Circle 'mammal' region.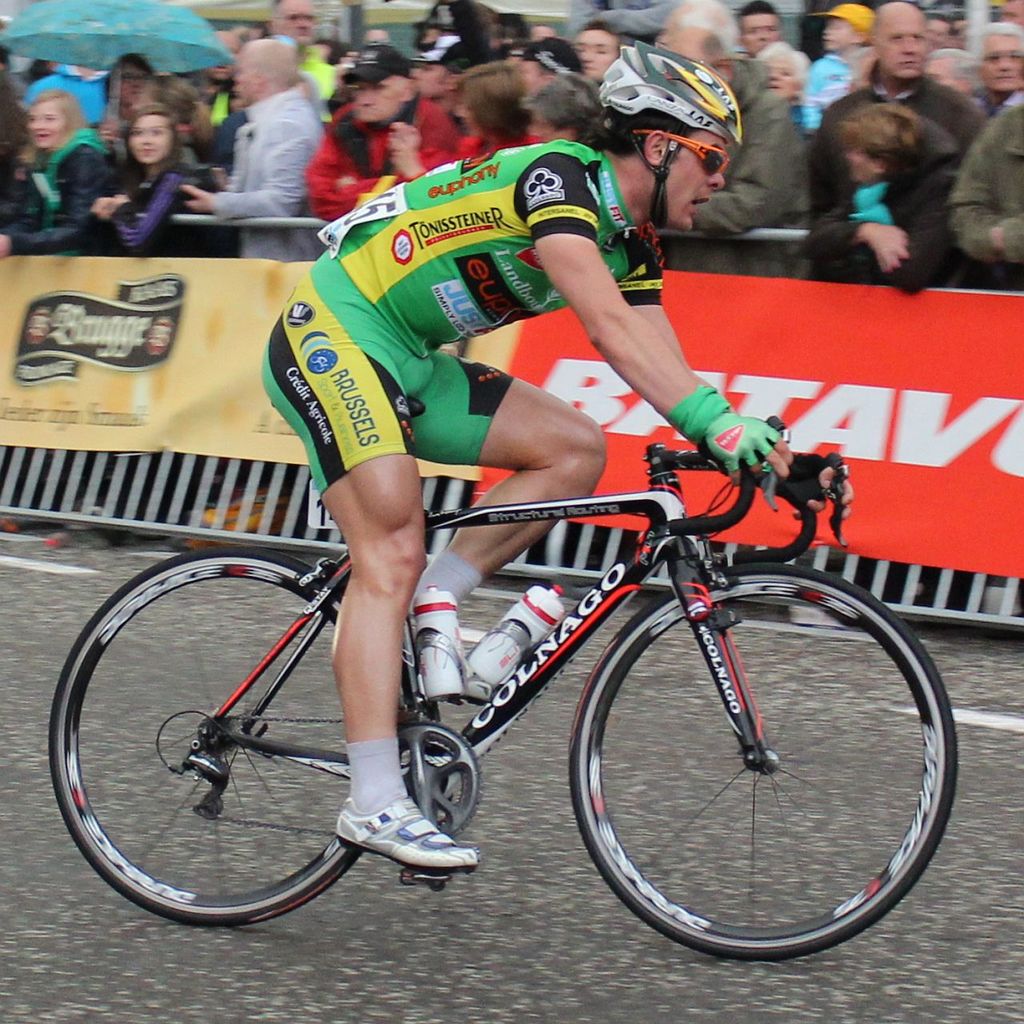
Region: 93:93:232:540.
